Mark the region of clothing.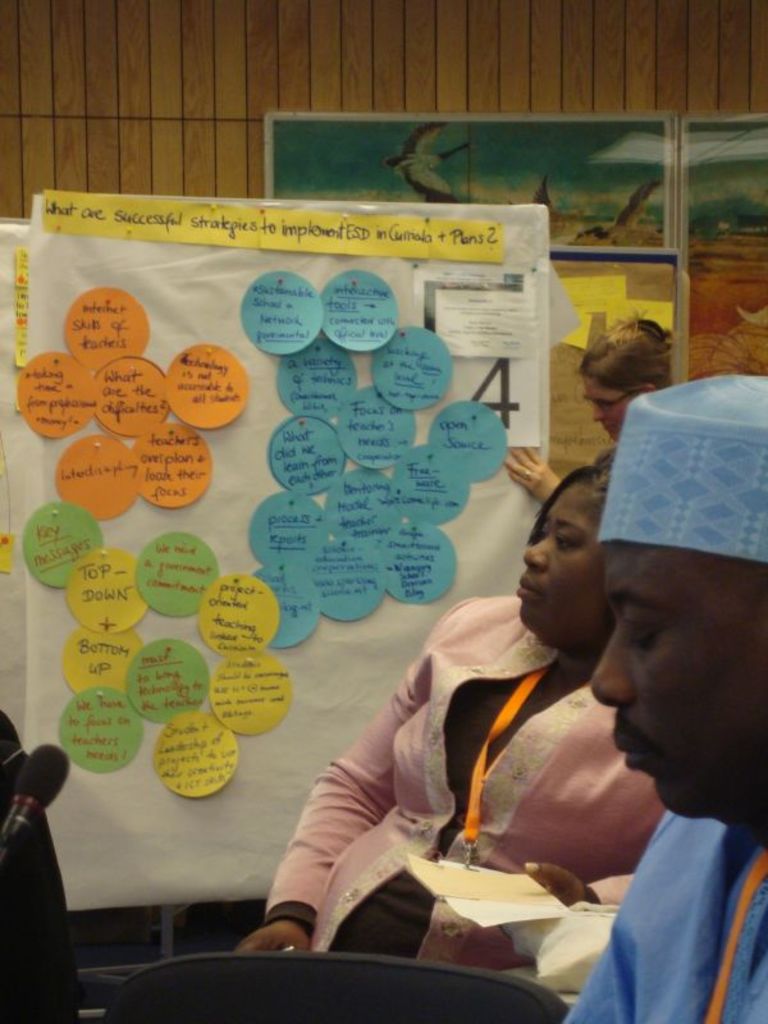
Region: <bbox>262, 594, 666, 975</bbox>.
